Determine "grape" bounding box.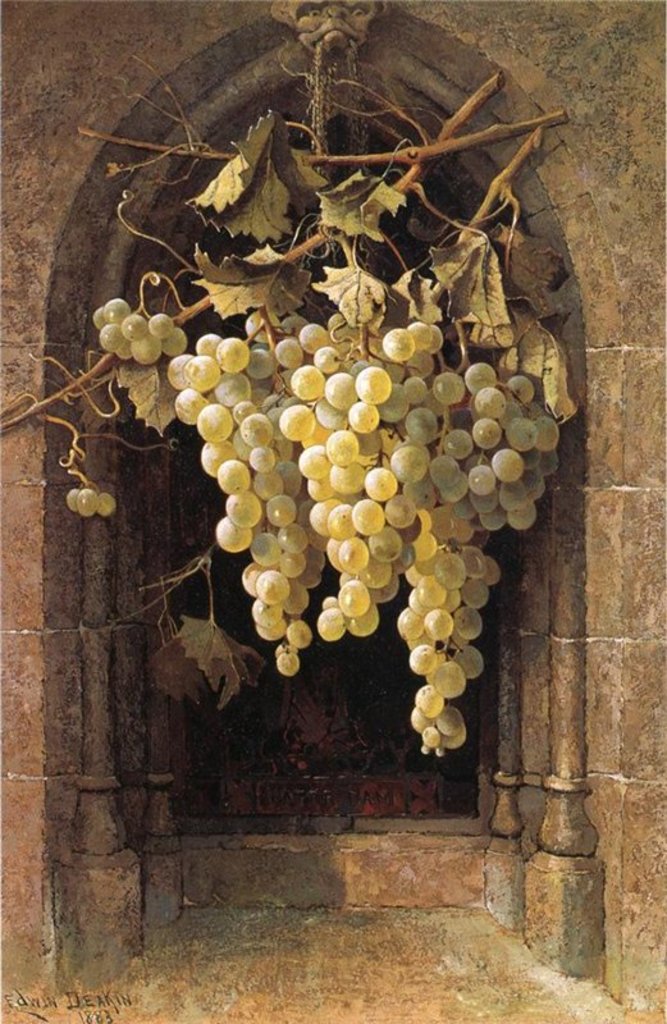
Determined: 63:485:81:507.
